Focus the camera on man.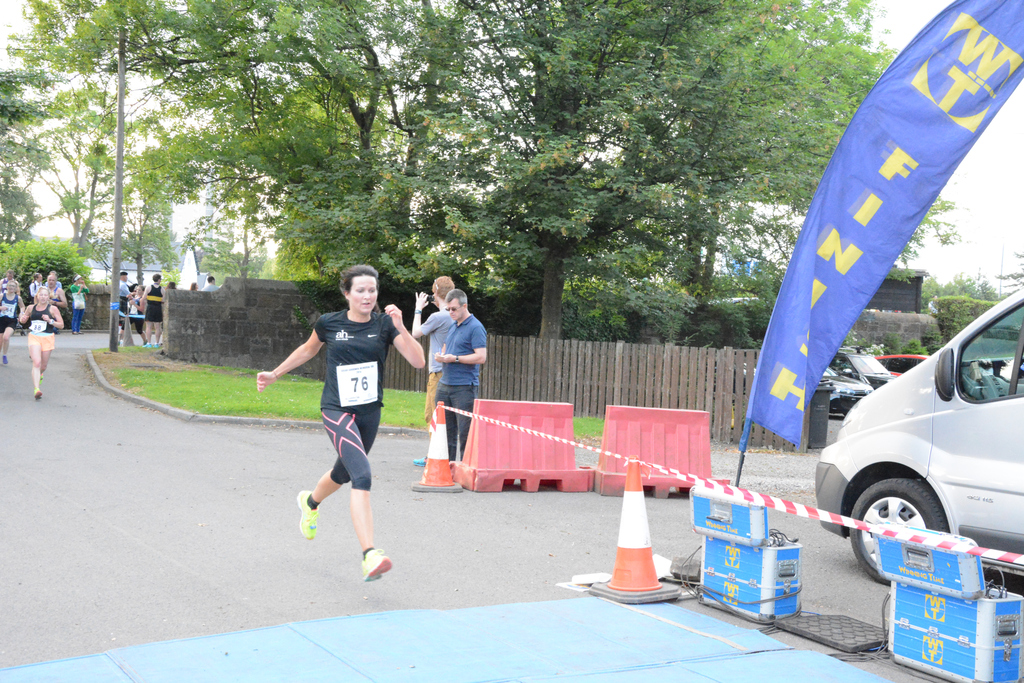
Focus region: box=[436, 285, 488, 443].
